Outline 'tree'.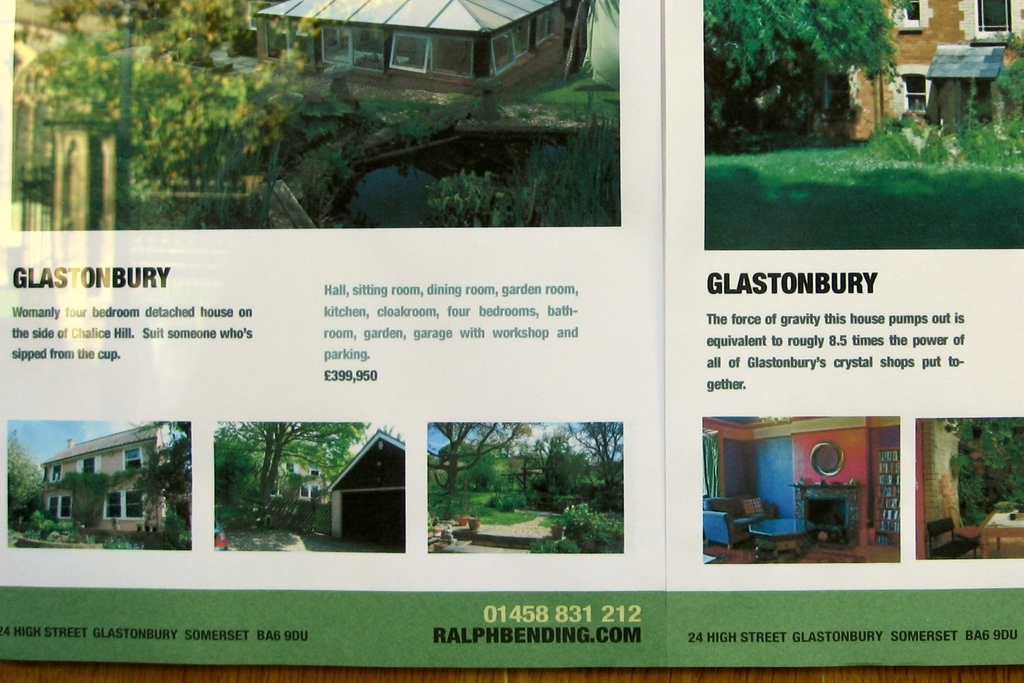
Outline: select_region(696, 0, 908, 81).
